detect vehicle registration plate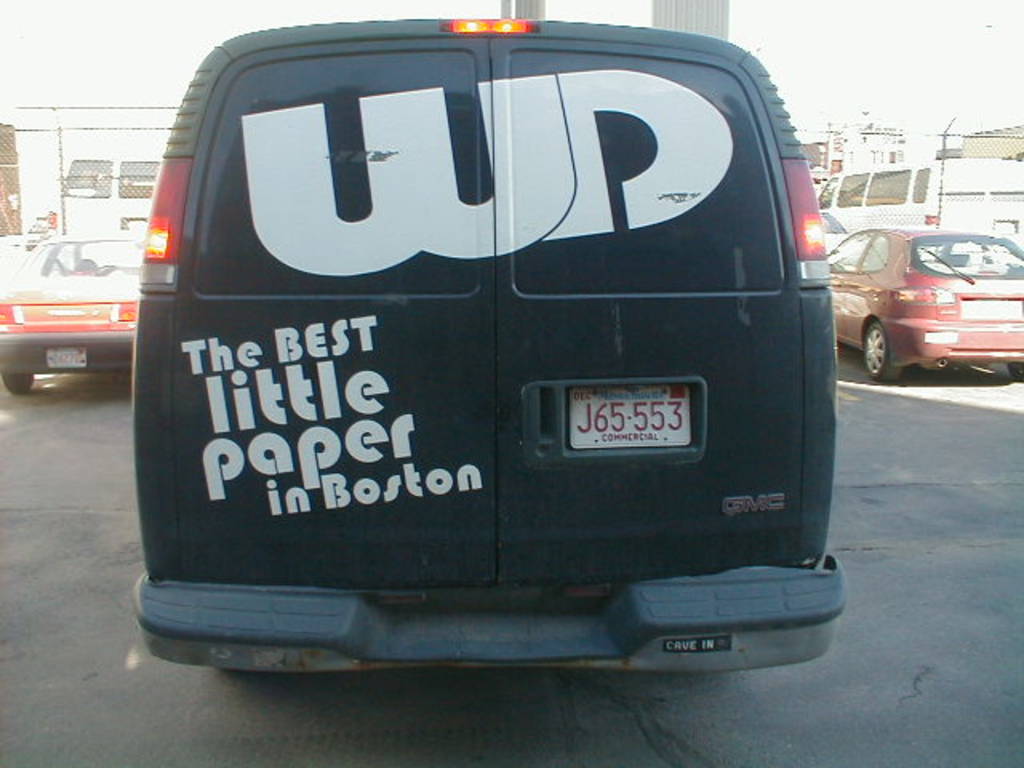
detection(565, 386, 690, 448)
